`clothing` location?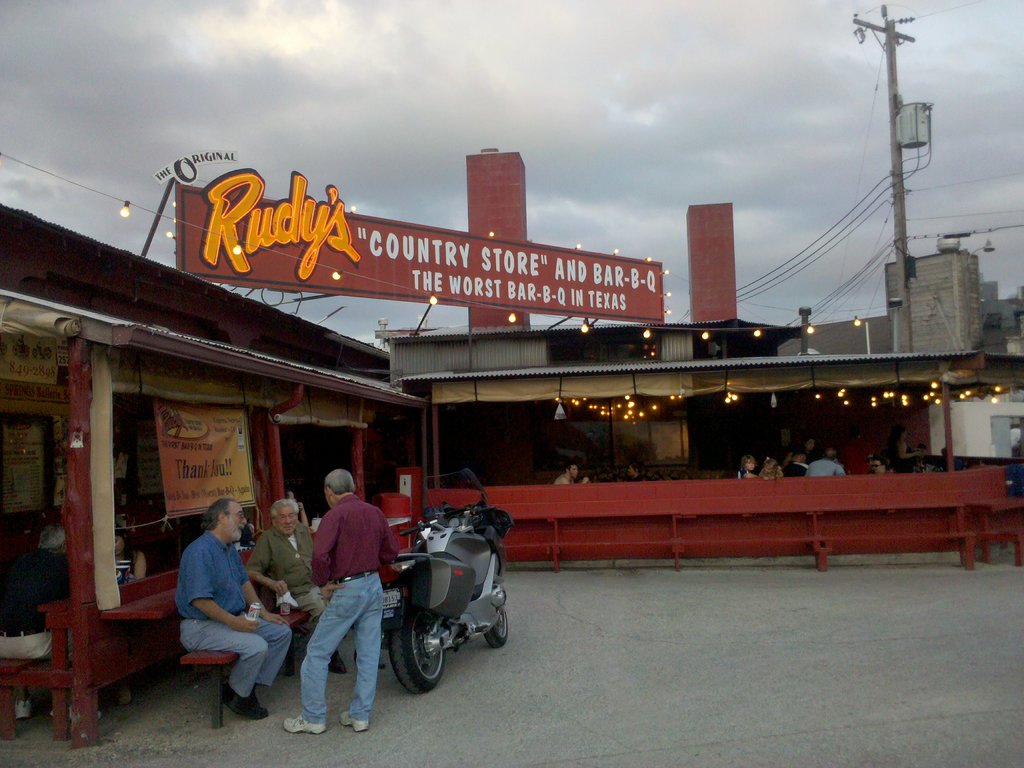
[left=114, top=552, right=131, bottom=575]
